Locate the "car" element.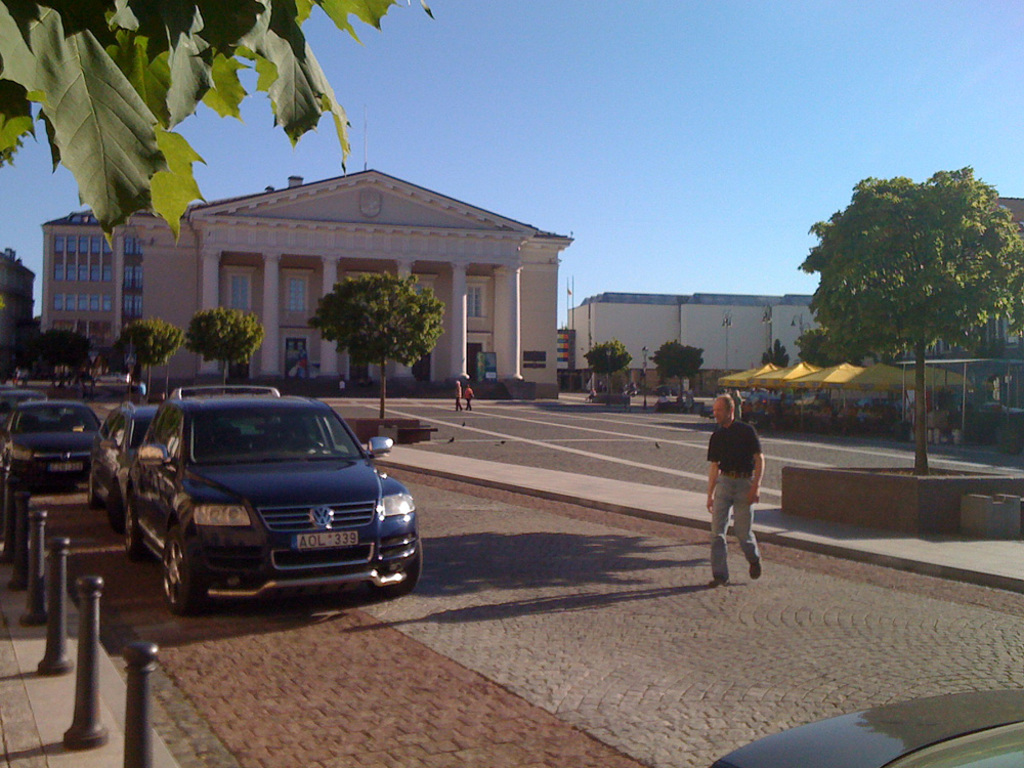
Element bbox: 122,385,423,618.
